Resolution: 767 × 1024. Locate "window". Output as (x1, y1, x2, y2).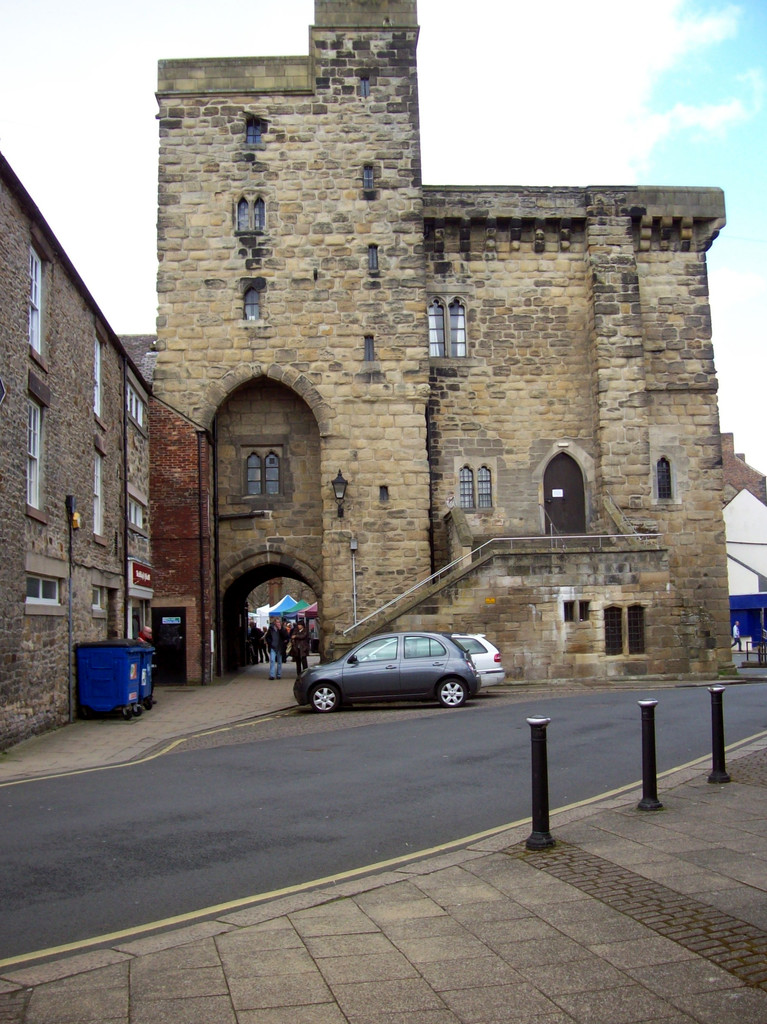
(364, 335, 376, 357).
